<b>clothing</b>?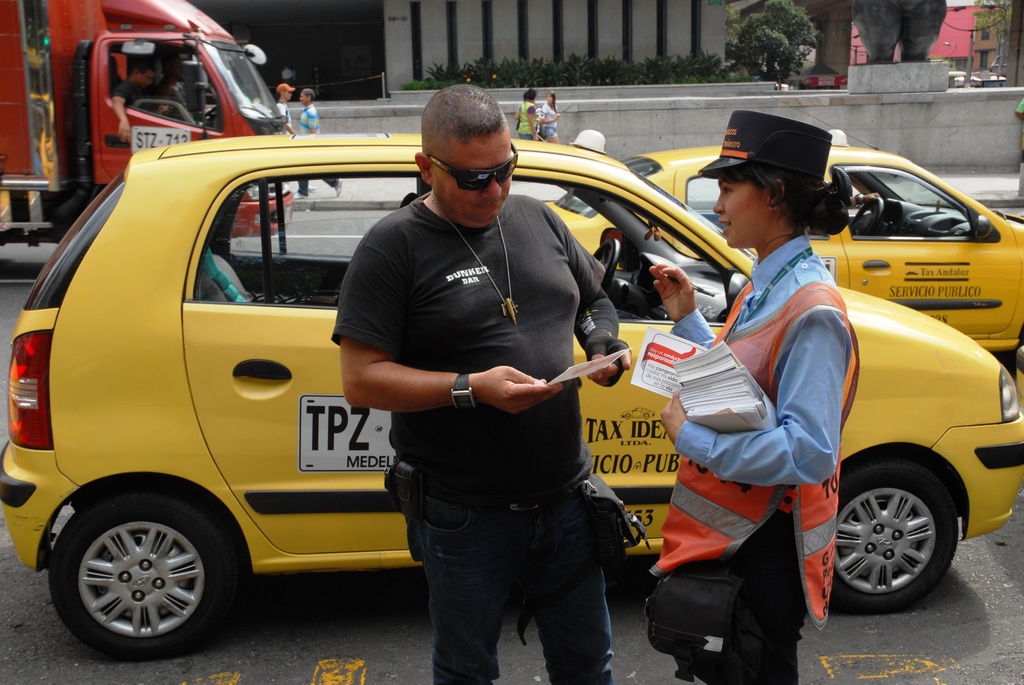
<region>664, 509, 807, 684</region>
